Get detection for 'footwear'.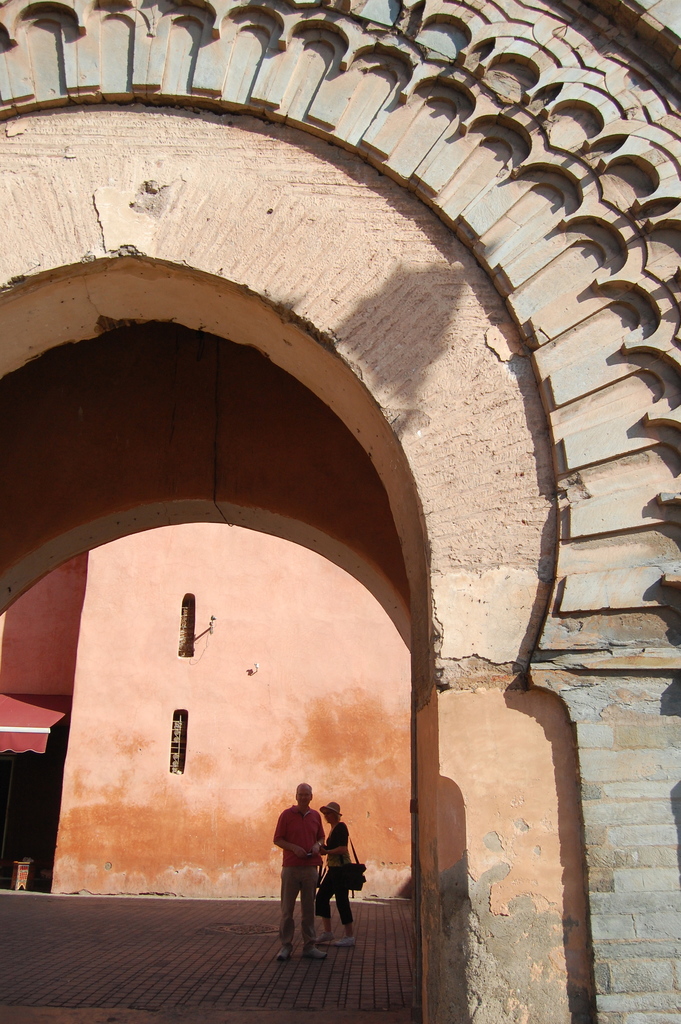
Detection: {"x1": 316, "y1": 932, "x2": 335, "y2": 942}.
